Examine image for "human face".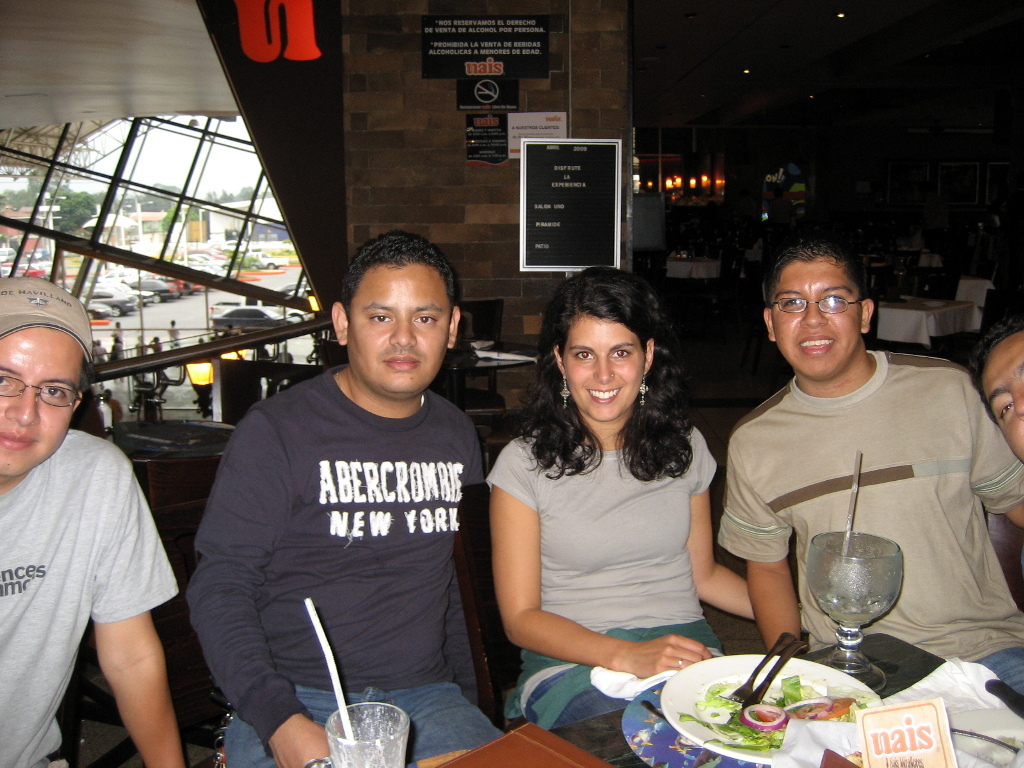
Examination result: <box>980,330,1023,471</box>.
